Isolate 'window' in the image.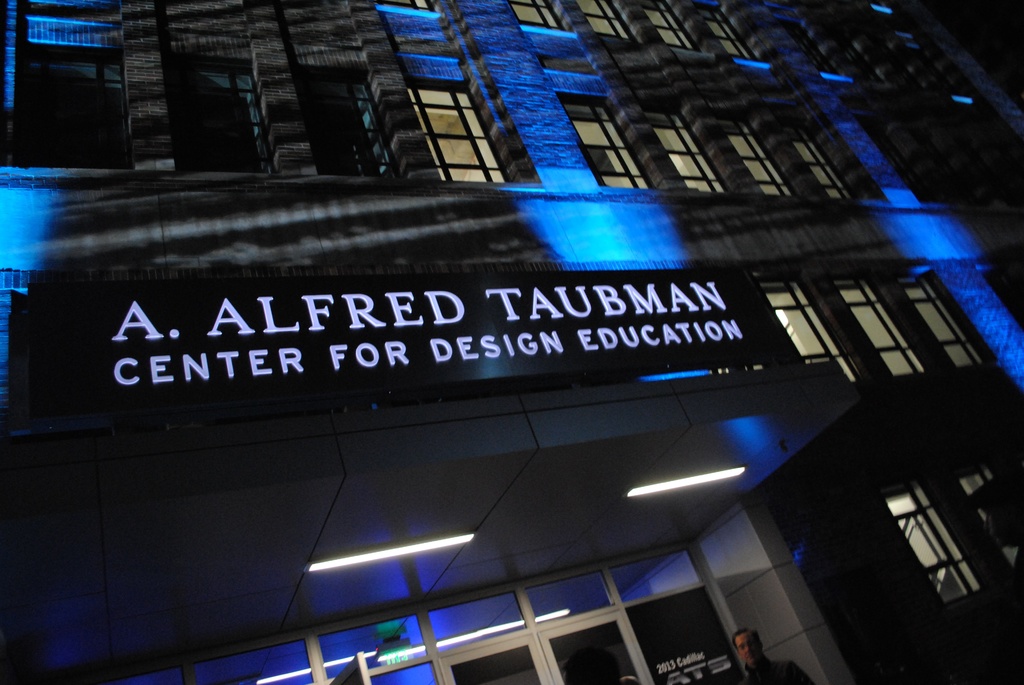
Isolated region: locate(559, 95, 652, 189).
